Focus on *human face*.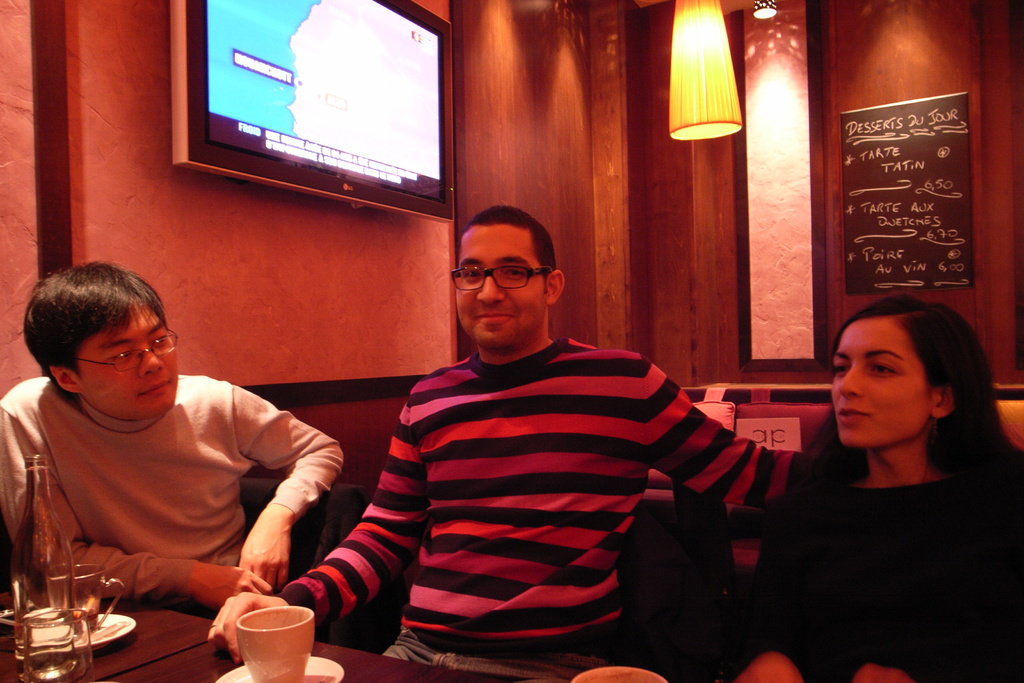
Focused at box=[828, 320, 928, 447].
